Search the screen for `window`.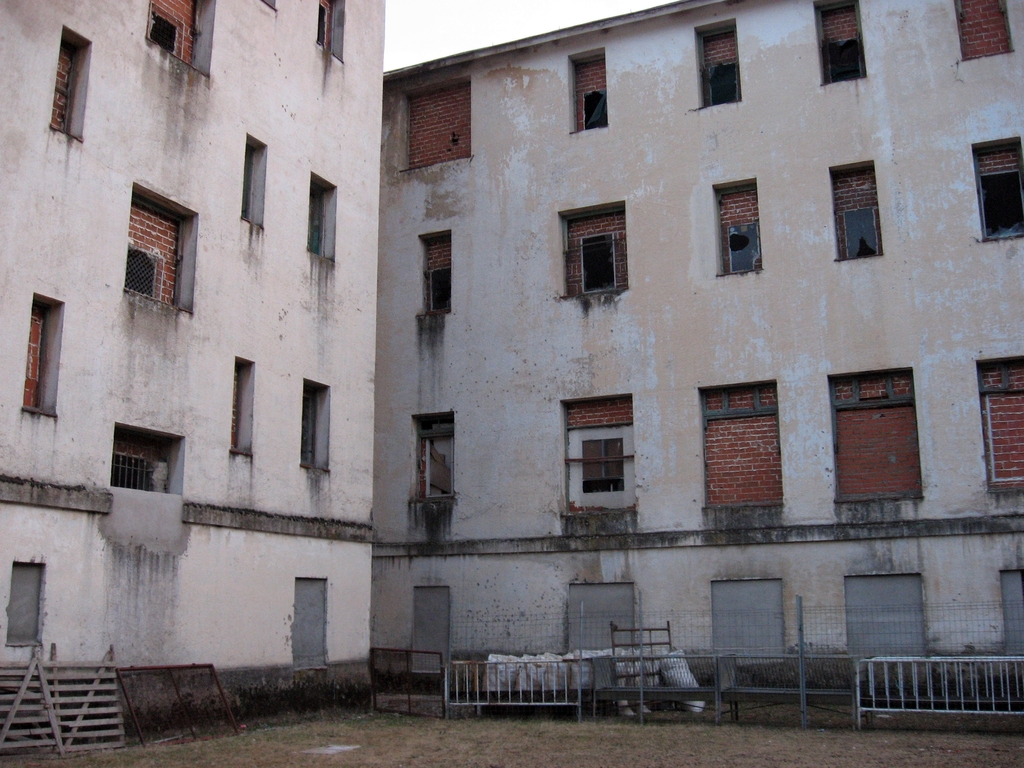
Found at locate(845, 577, 927, 668).
